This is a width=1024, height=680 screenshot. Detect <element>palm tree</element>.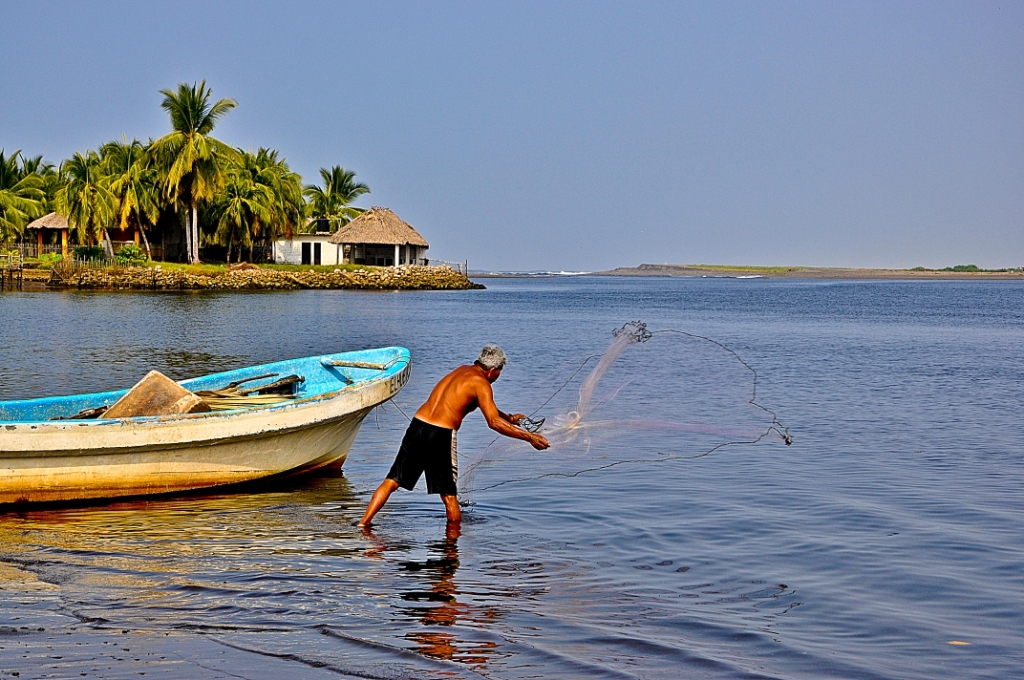
pyautogui.locateOnScreen(57, 142, 113, 251).
